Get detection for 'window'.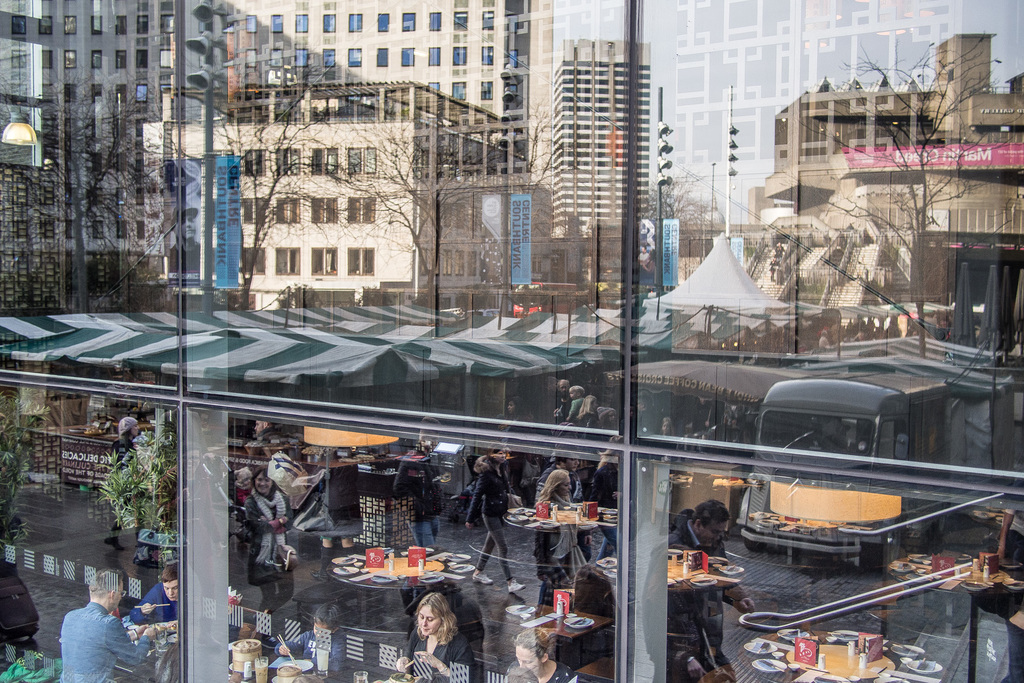
Detection: [x1=378, y1=44, x2=389, y2=70].
